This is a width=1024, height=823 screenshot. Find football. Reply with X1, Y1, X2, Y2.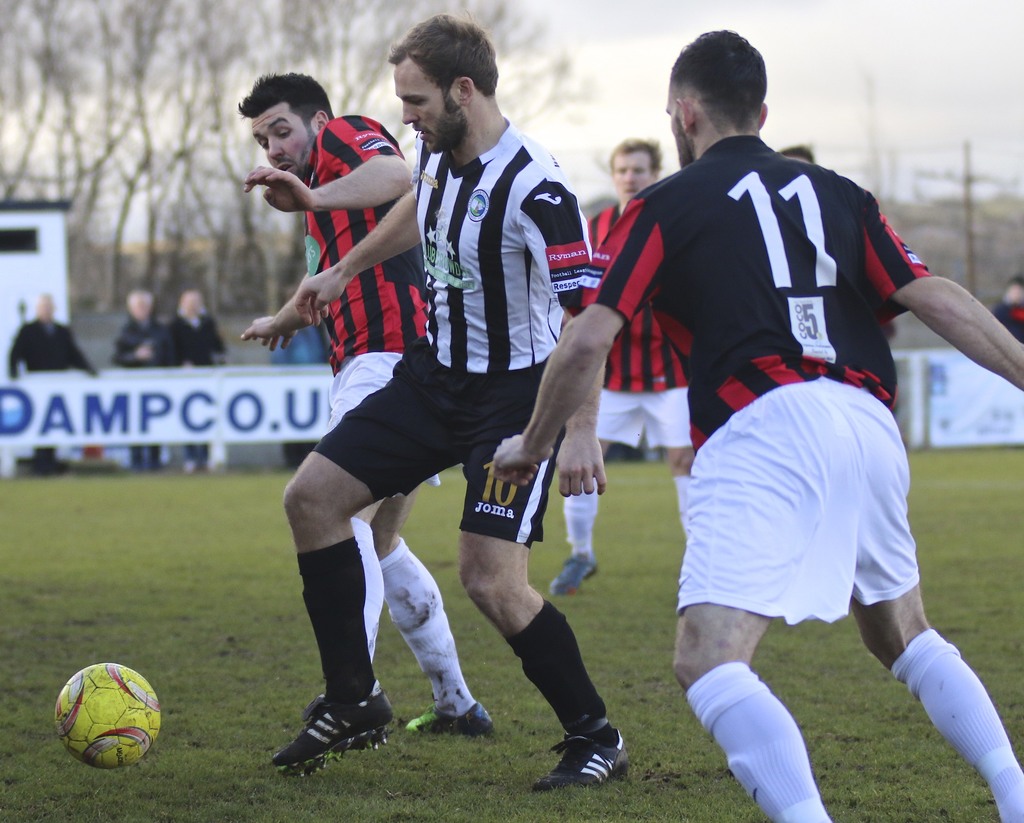
57, 659, 158, 767.
